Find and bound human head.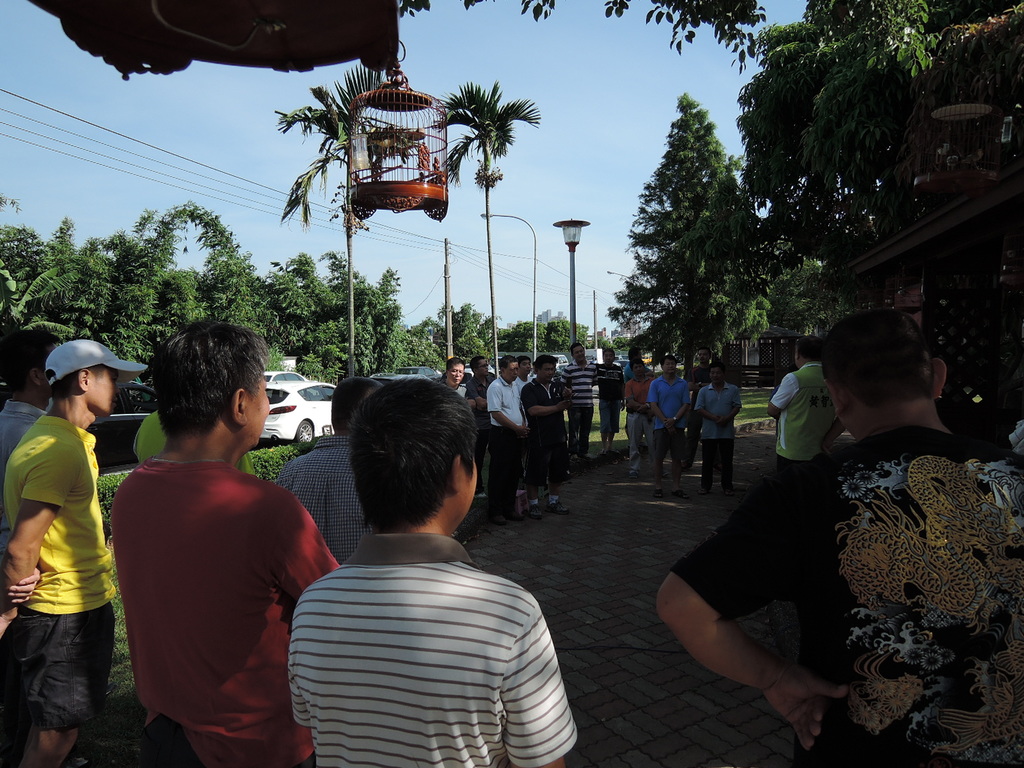
Bound: 445,357,465,382.
